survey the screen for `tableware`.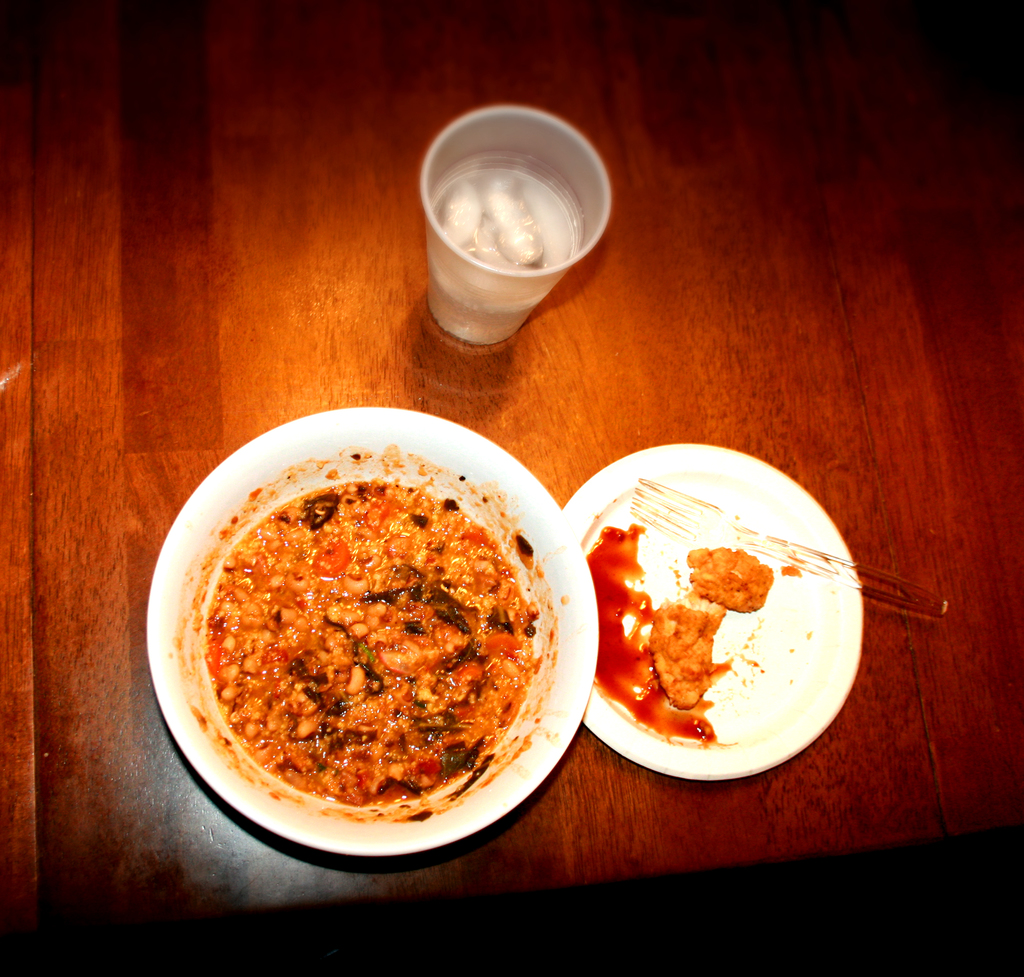
Survey found: 558:443:869:782.
